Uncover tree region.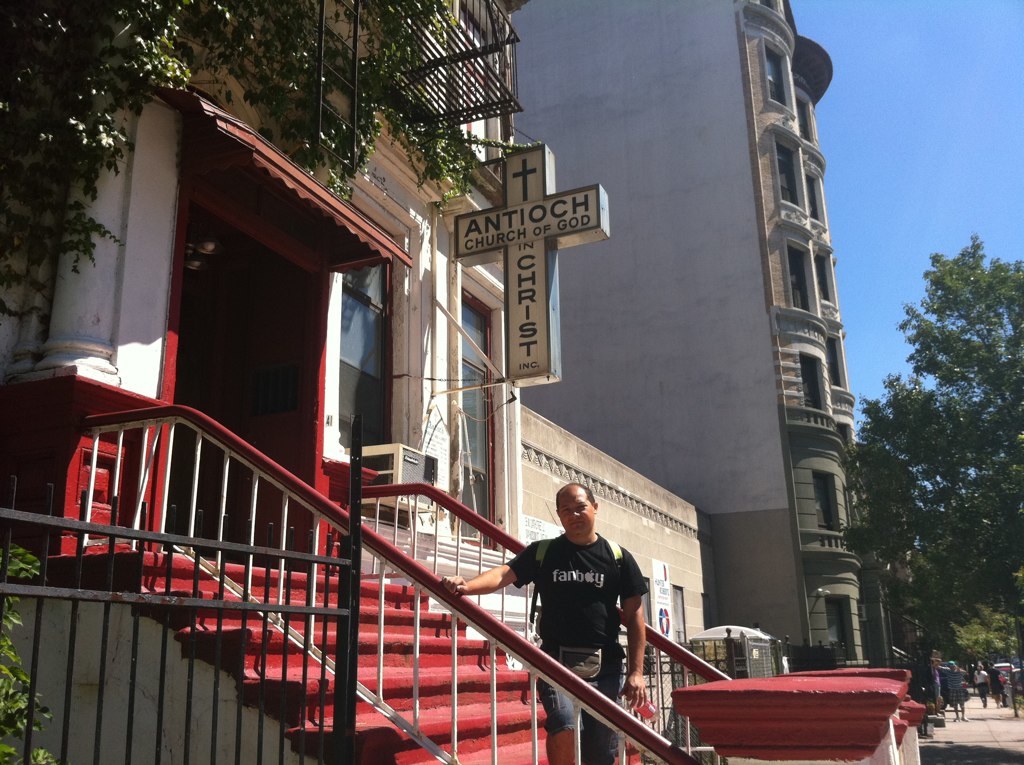
Uncovered: (0, 549, 52, 764).
